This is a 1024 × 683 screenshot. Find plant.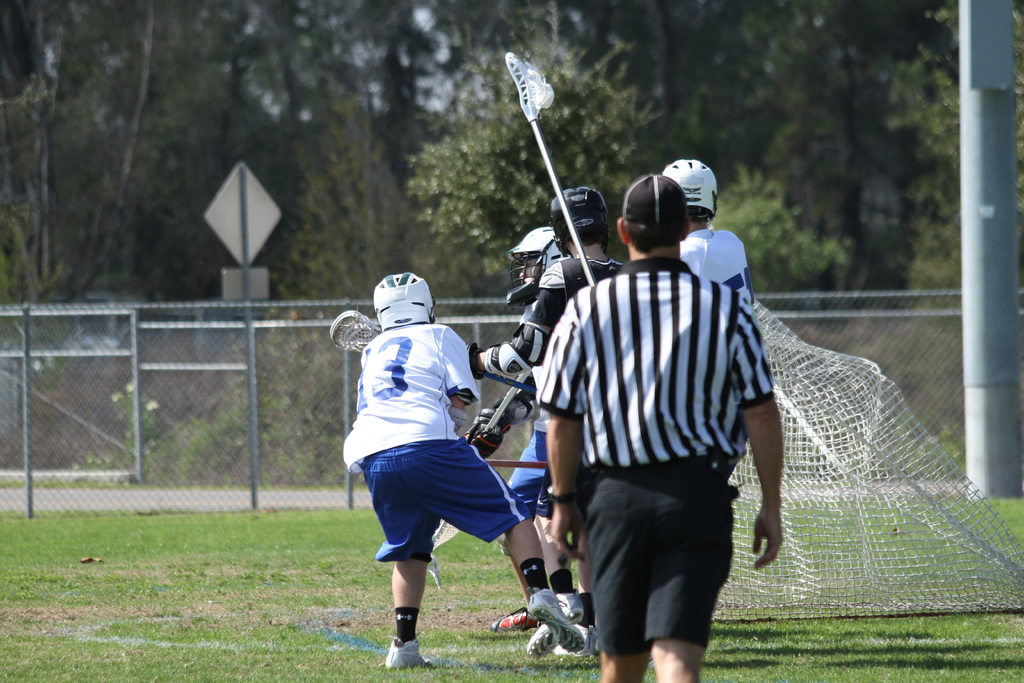
Bounding box: (x1=0, y1=356, x2=166, y2=475).
